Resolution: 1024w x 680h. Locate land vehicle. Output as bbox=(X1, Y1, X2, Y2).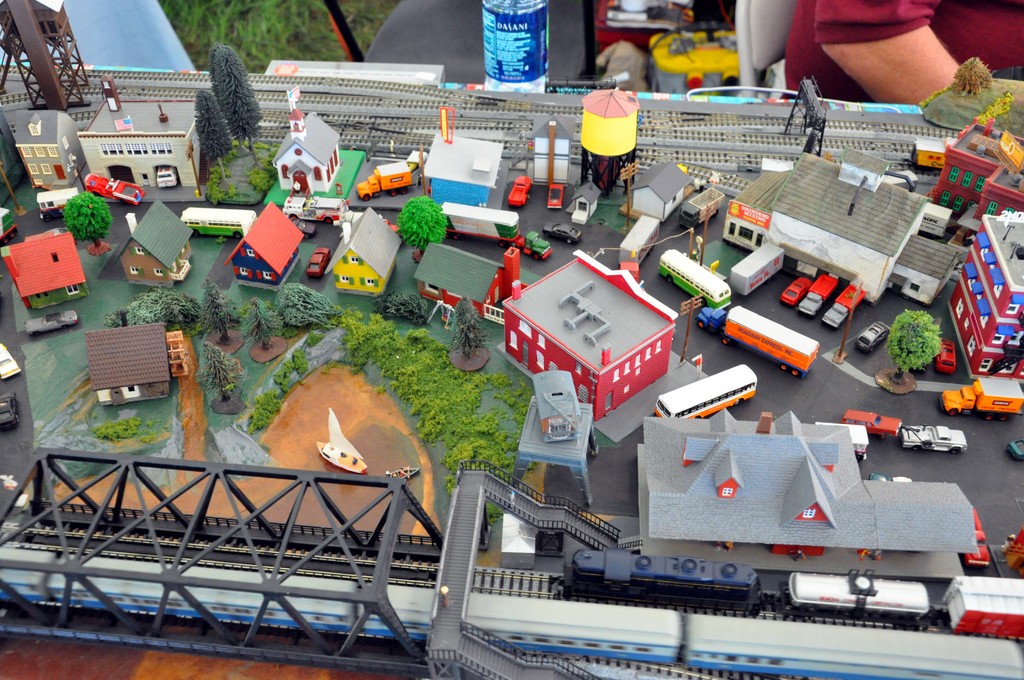
bbox=(945, 375, 1023, 414).
